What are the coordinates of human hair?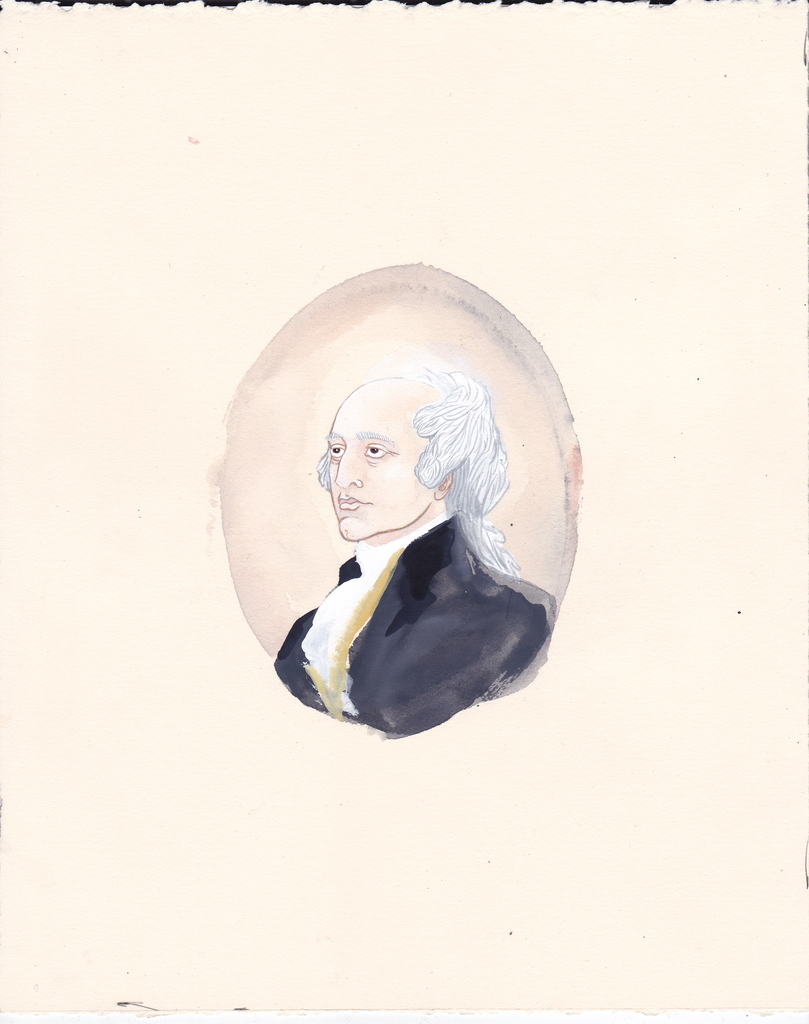
<bbox>316, 366, 518, 573</bbox>.
